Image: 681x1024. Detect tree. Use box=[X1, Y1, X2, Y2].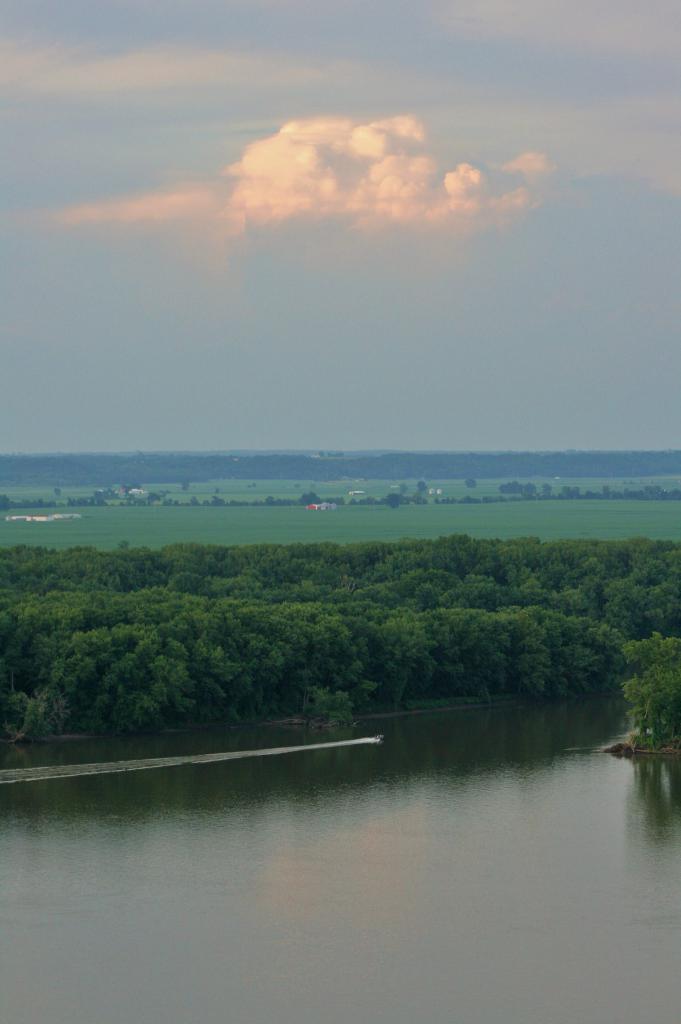
box=[607, 625, 680, 755].
